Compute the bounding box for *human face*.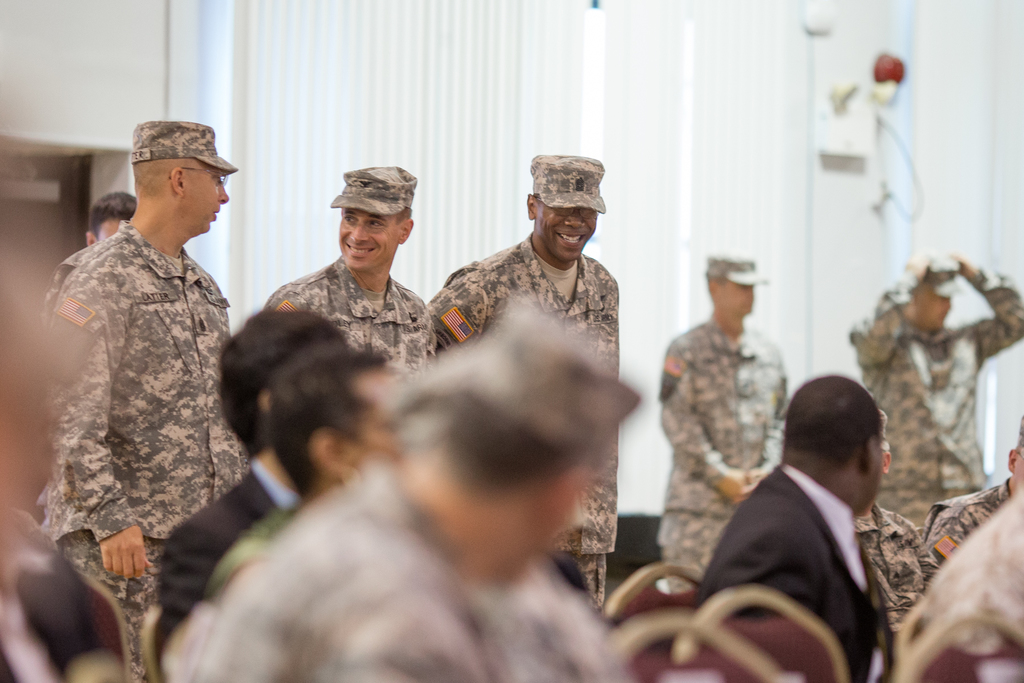
select_region(918, 295, 950, 331).
